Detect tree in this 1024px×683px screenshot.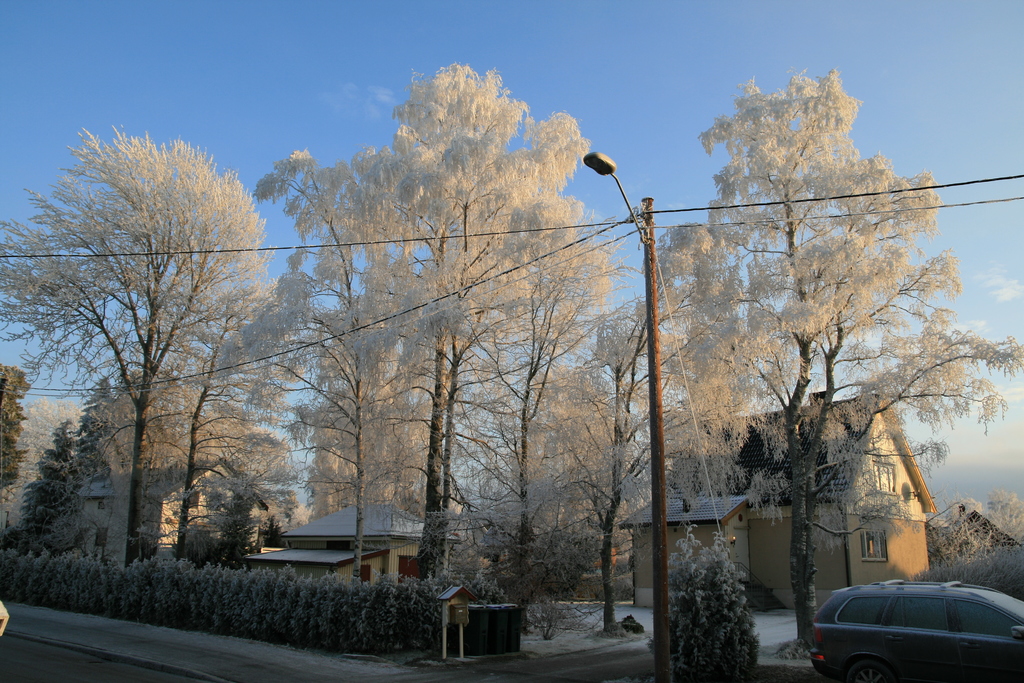
Detection: Rect(0, 368, 27, 503).
